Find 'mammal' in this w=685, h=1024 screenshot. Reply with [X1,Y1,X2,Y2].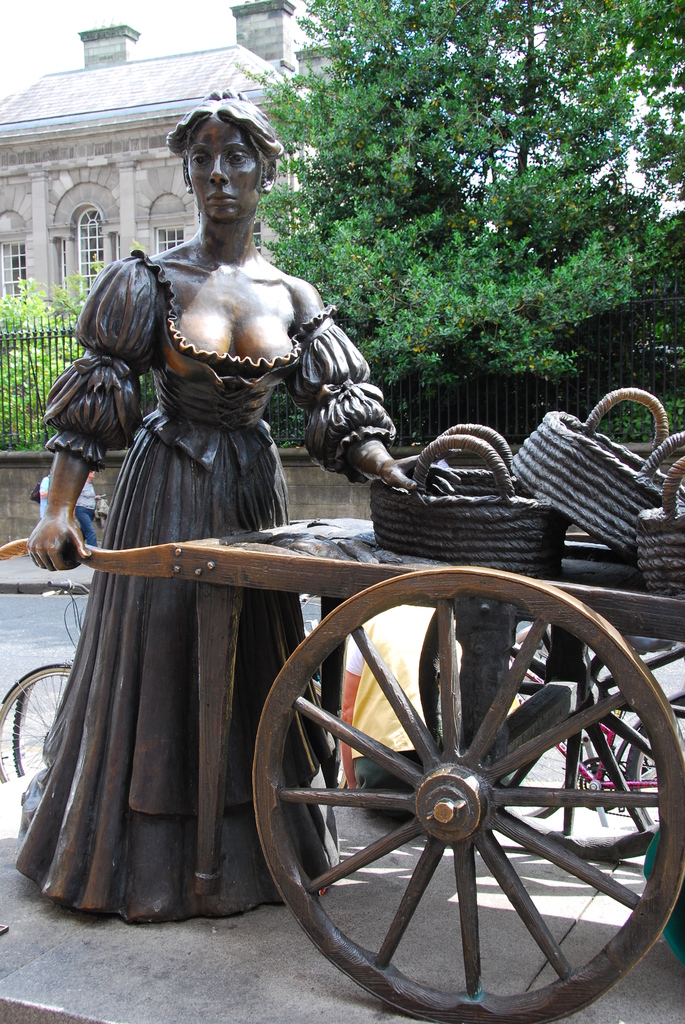
[76,462,107,548].
